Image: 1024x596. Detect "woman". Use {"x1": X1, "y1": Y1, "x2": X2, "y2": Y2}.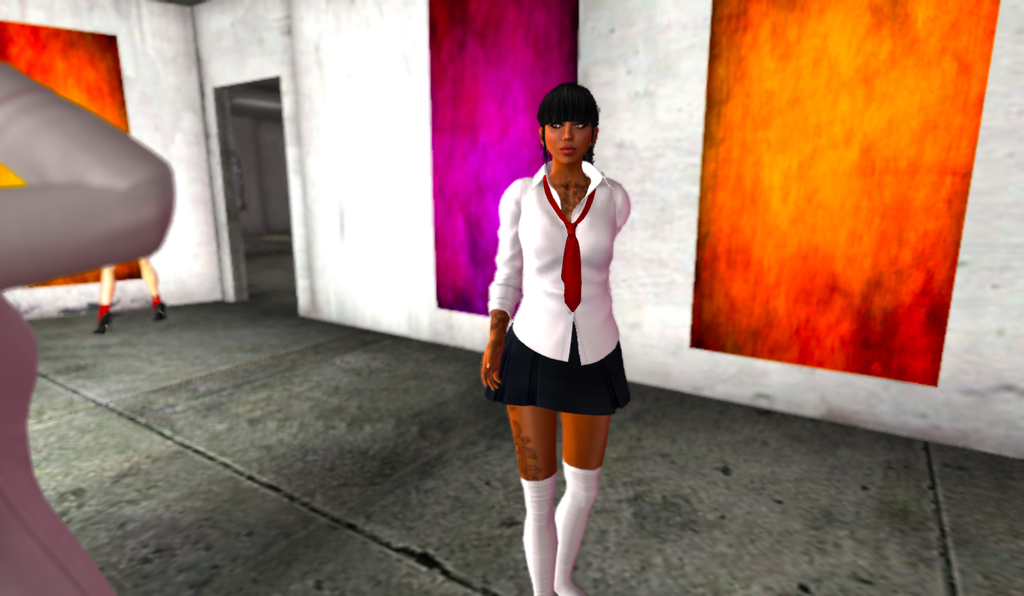
{"x1": 483, "y1": 83, "x2": 635, "y2": 595}.
